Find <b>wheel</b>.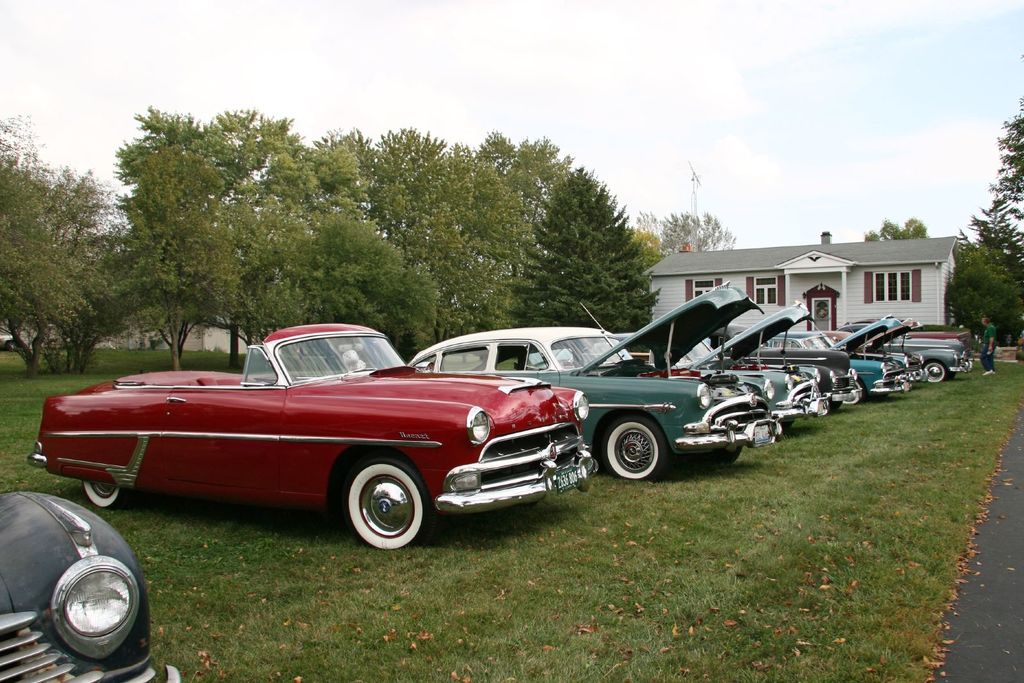
<region>710, 441, 748, 469</region>.
